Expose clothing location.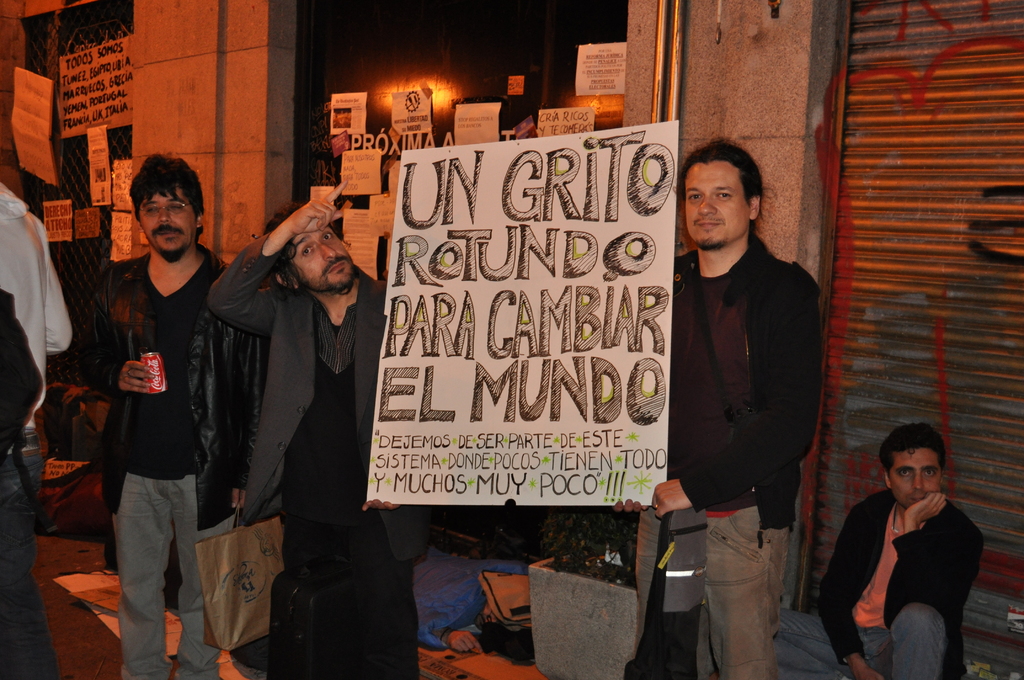
Exposed at Rect(810, 489, 978, 679).
